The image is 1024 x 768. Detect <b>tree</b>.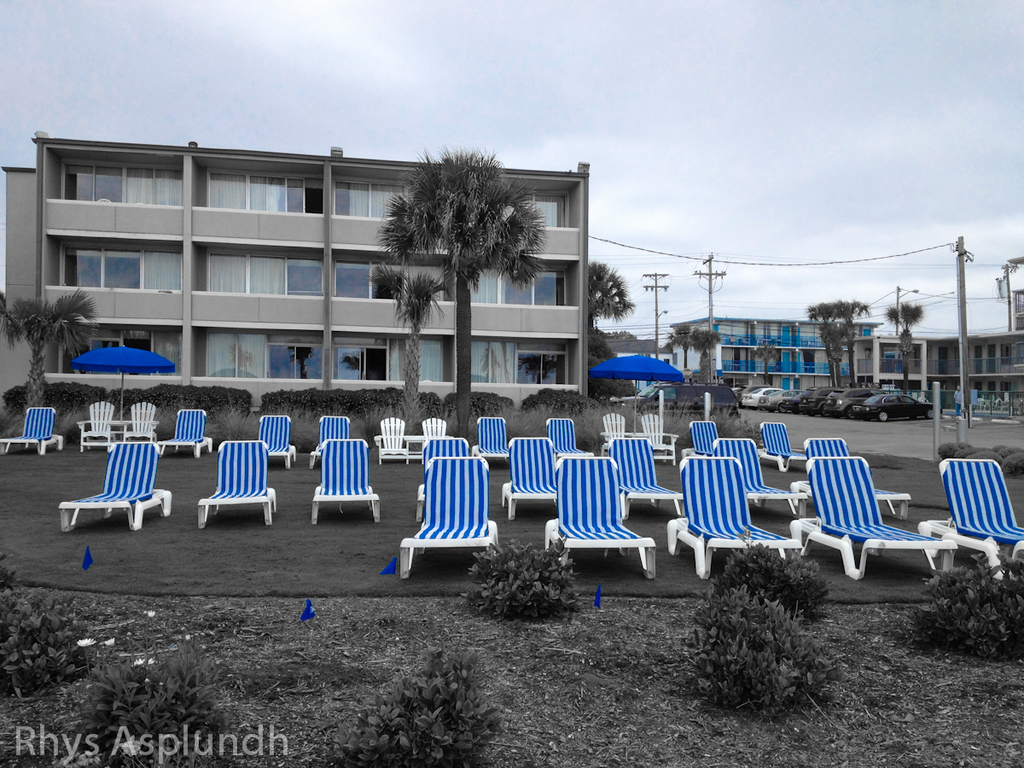
Detection: x1=870 y1=292 x2=919 y2=382.
